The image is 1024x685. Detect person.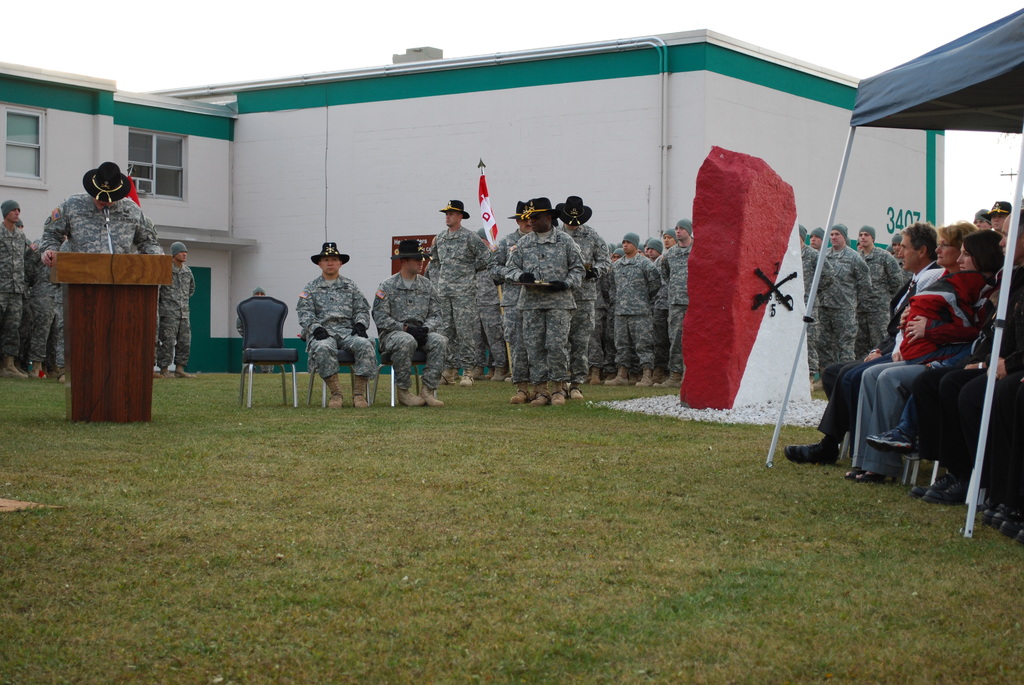
Detection: box=[825, 227, 872, 359].
